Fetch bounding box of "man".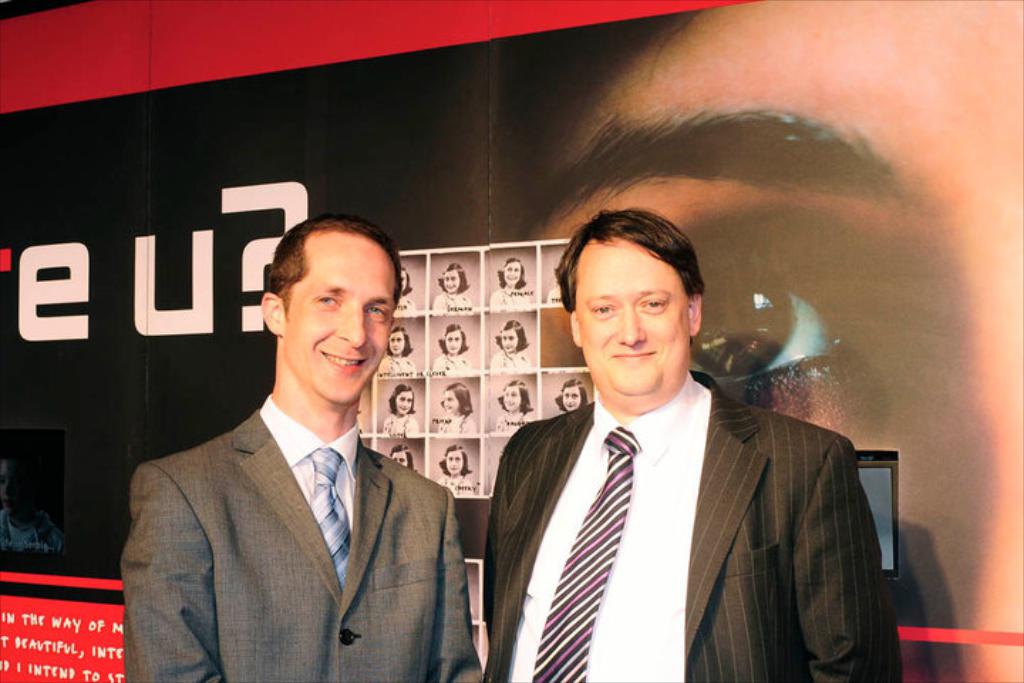
Bbox: [476, 208, 887, 682].
